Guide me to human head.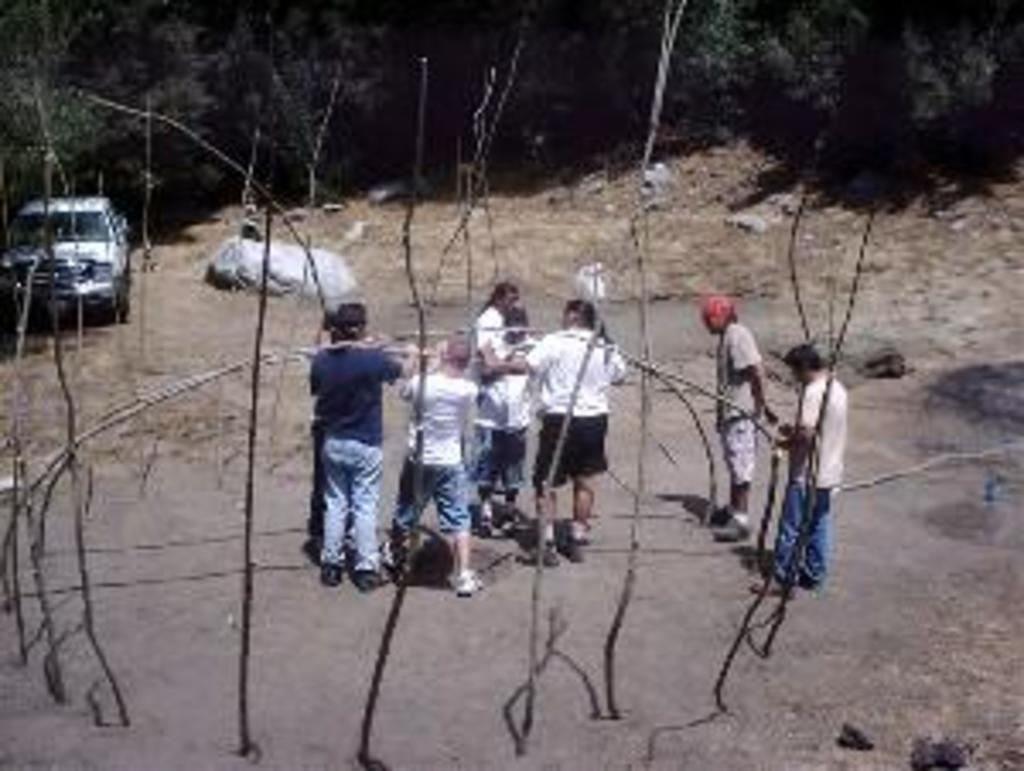
Guidance: detection(563, 307, 601, 341).
